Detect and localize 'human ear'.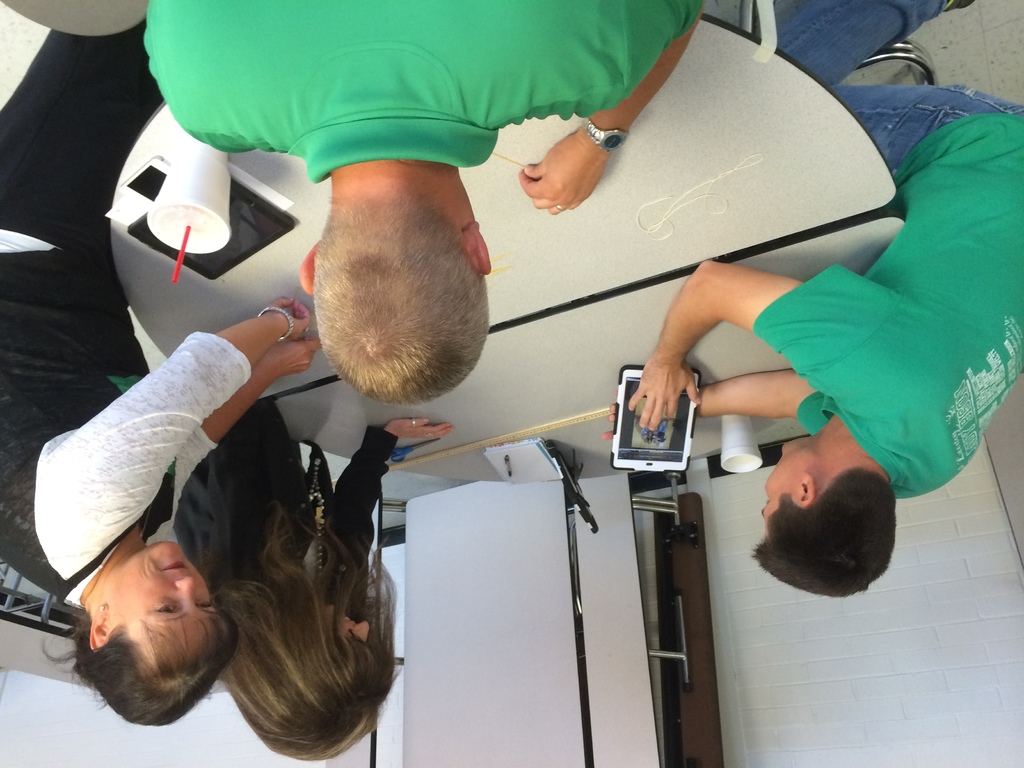
Localized at 298/241/318/295.
